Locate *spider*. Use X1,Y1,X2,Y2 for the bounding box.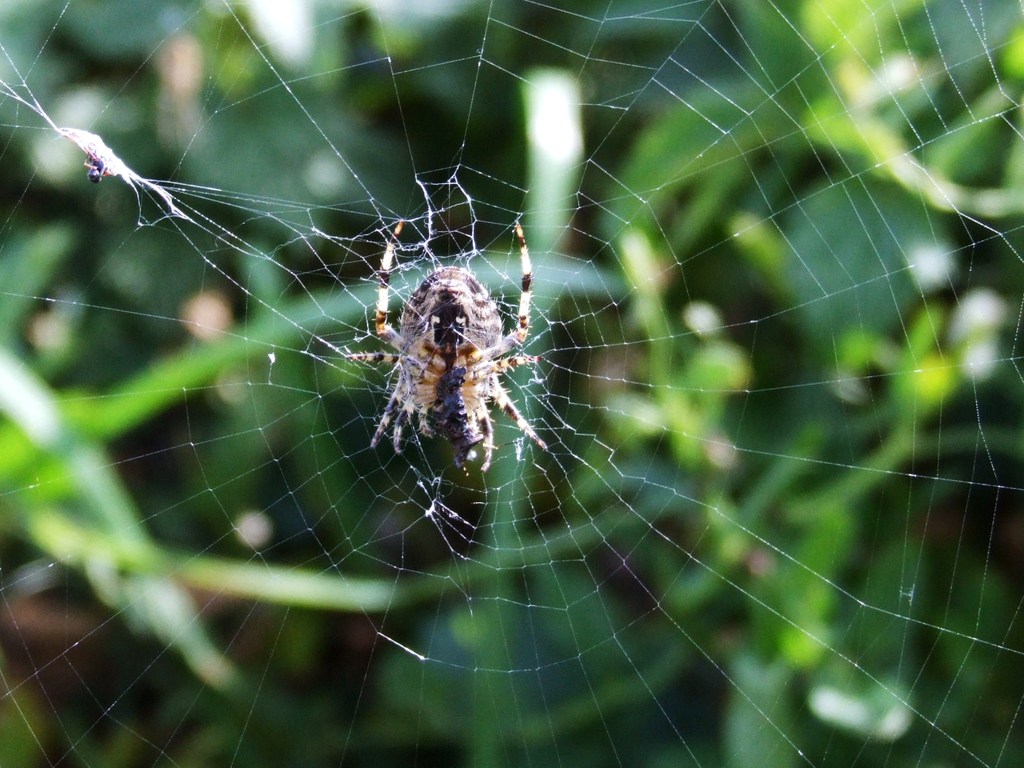
344,220,546,473.
